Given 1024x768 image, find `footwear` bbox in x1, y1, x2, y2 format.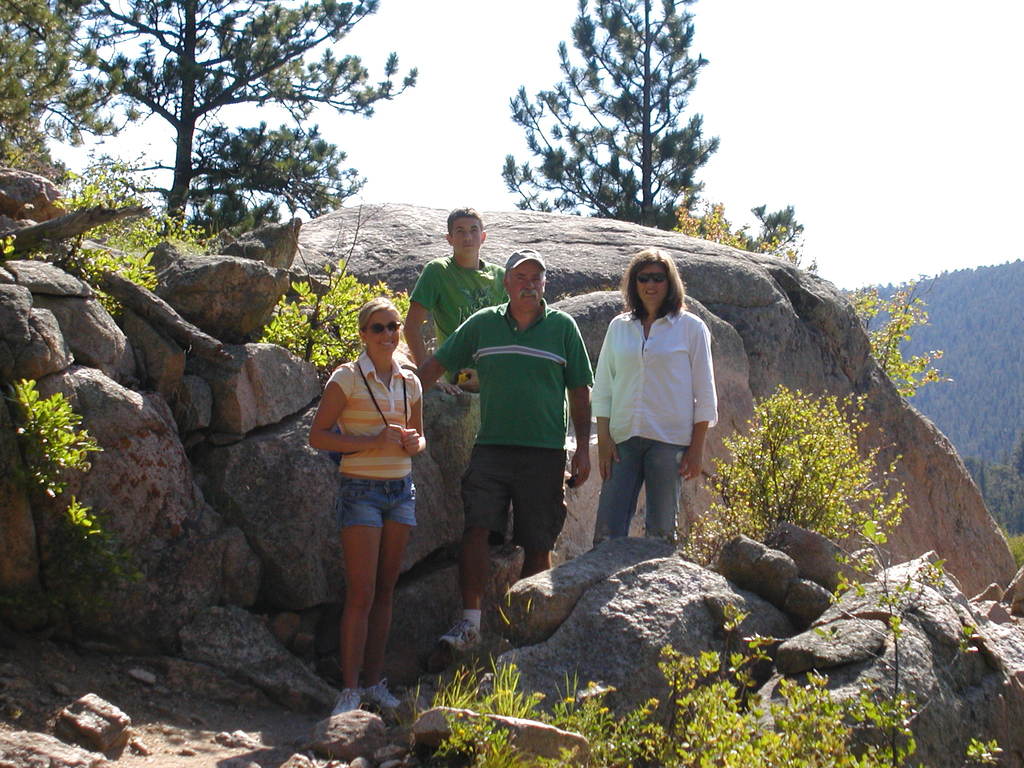
358, 676, 412, 716.
